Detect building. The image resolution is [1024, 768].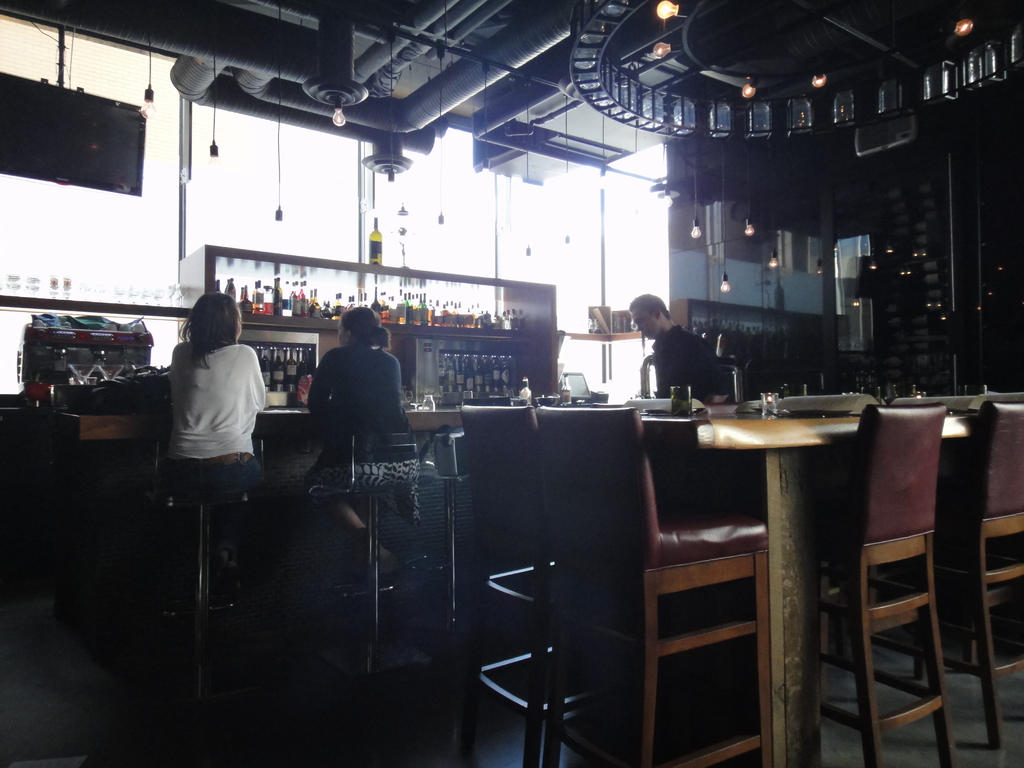
x1=0 y1=0 x2=1023 y2=767.
